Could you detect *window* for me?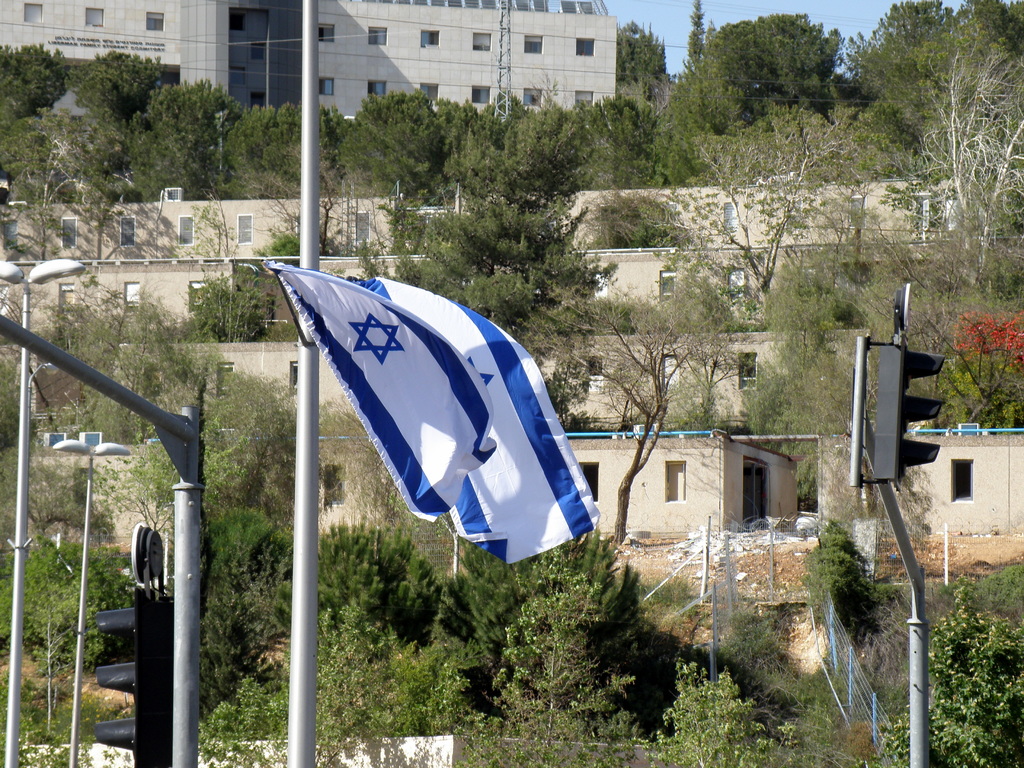
Detection result: {"left": 289, "top": 360, "right": 294, "bottom": 393}.
